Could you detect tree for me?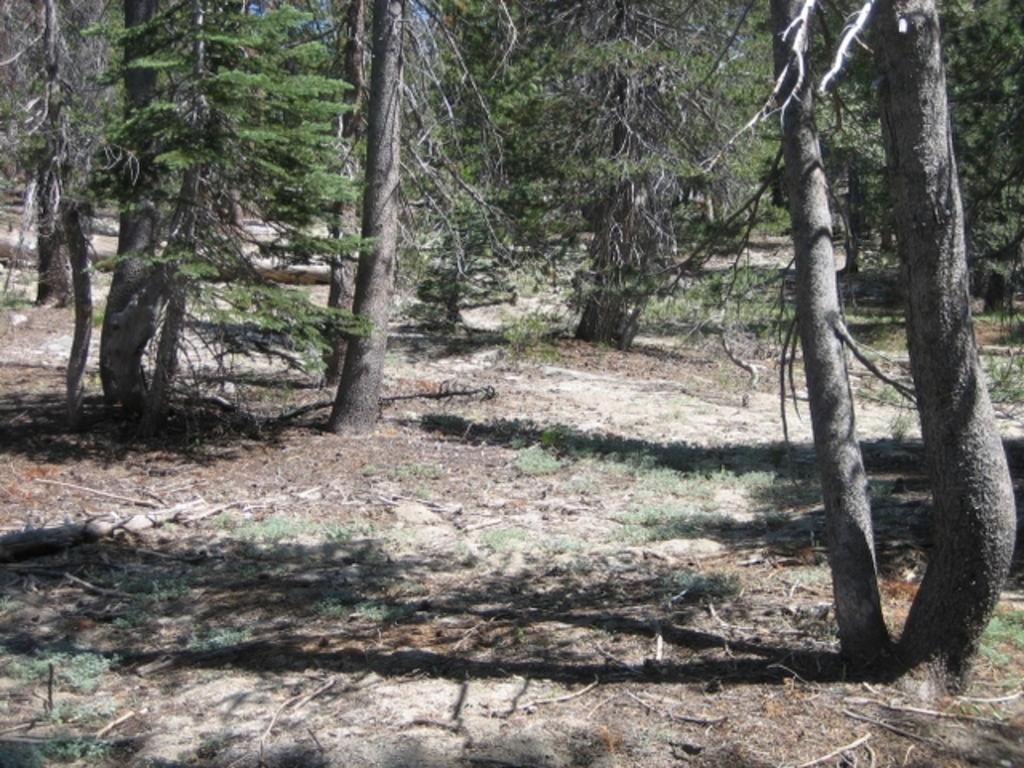
Detection result: 322 0 1022 678.
